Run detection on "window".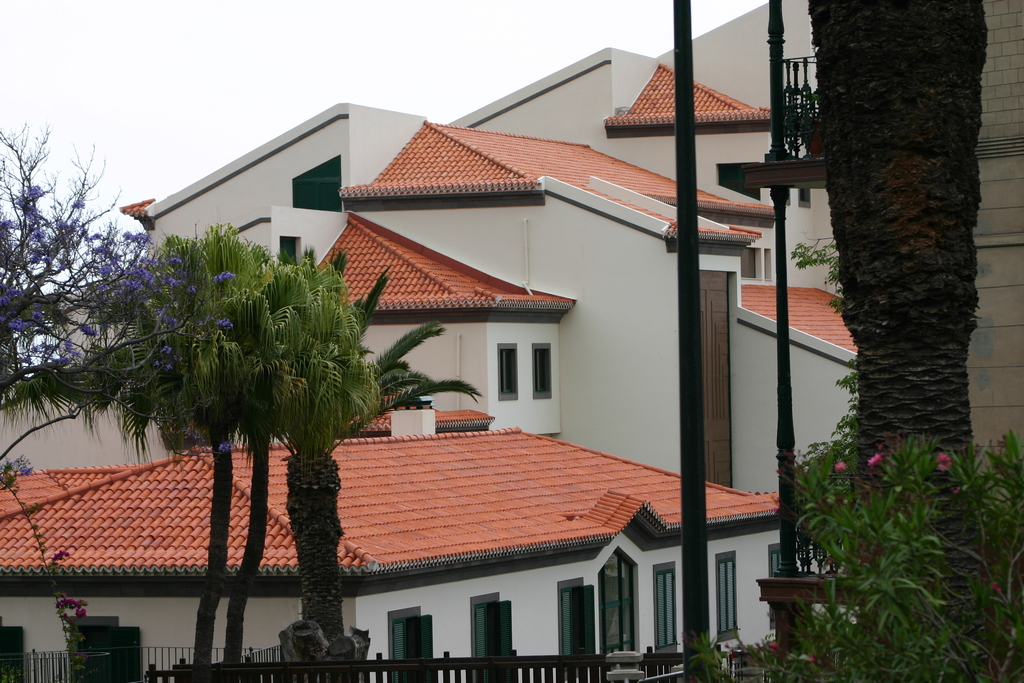
Result: bbox=[596, 548, 643, 651].
